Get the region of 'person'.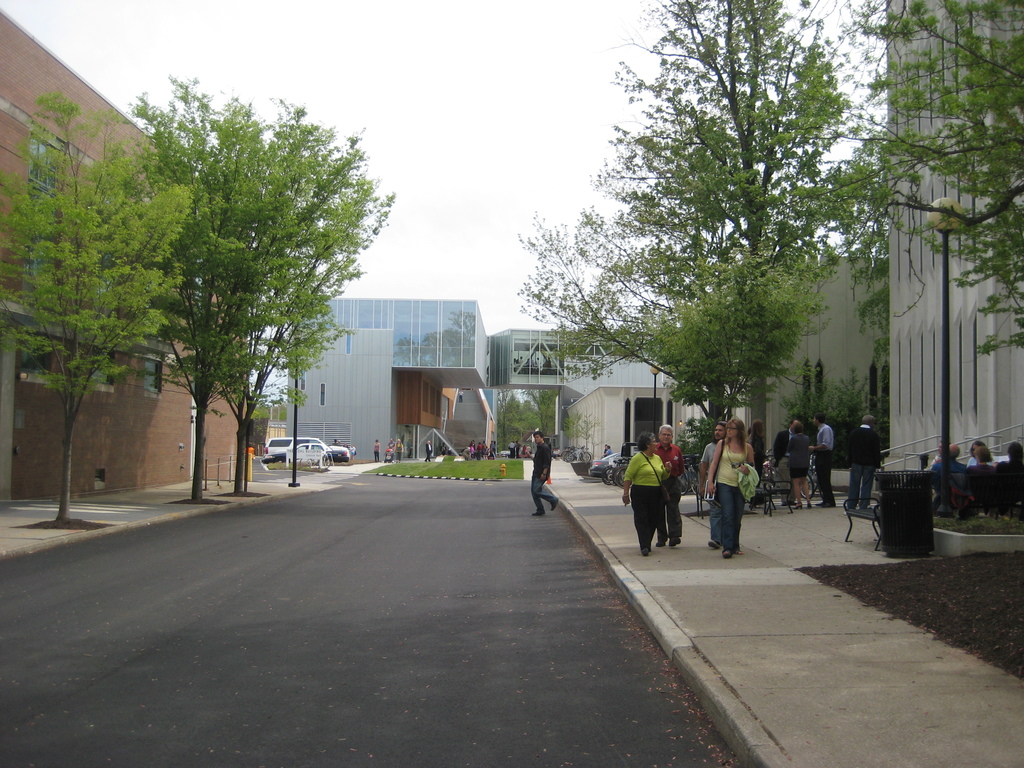
[x1=1000, y1=444, x2=1021, y2=463].
